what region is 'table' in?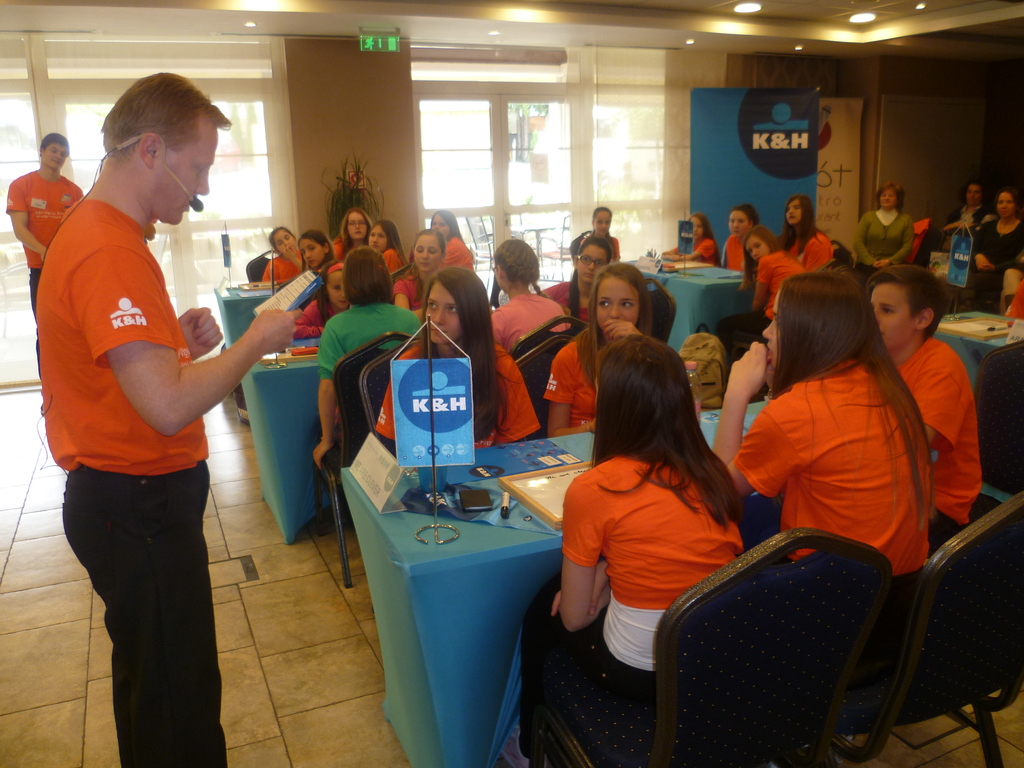
(625,255,752,356).
